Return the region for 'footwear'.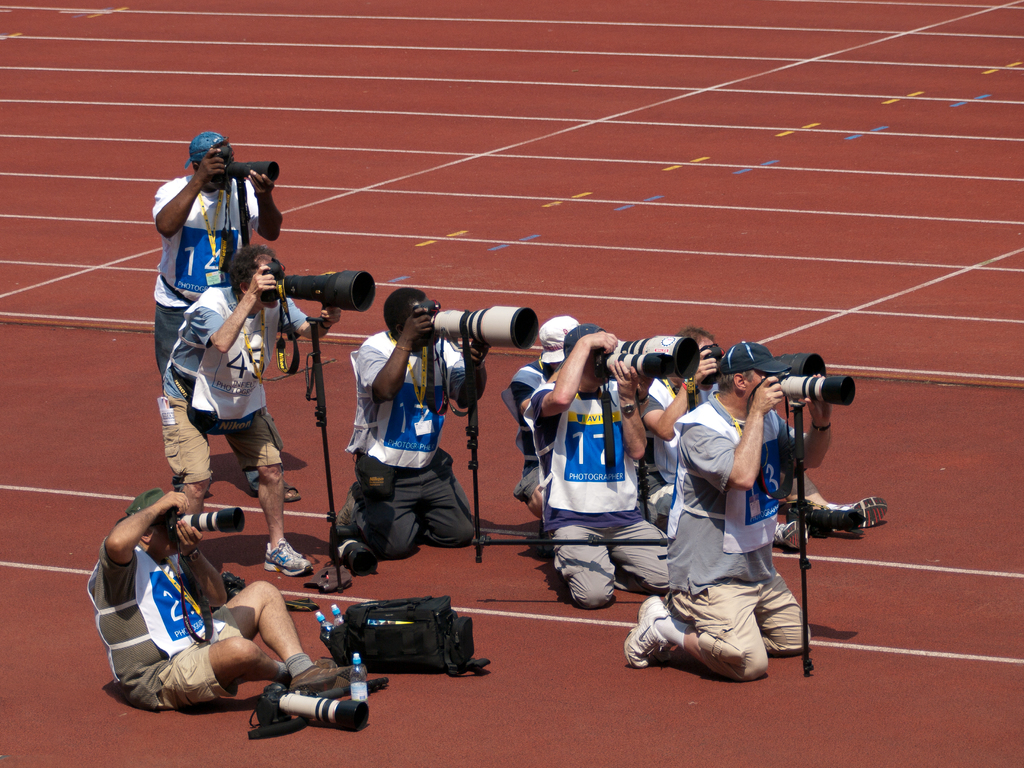
detection(291, 666, 371, 699).
